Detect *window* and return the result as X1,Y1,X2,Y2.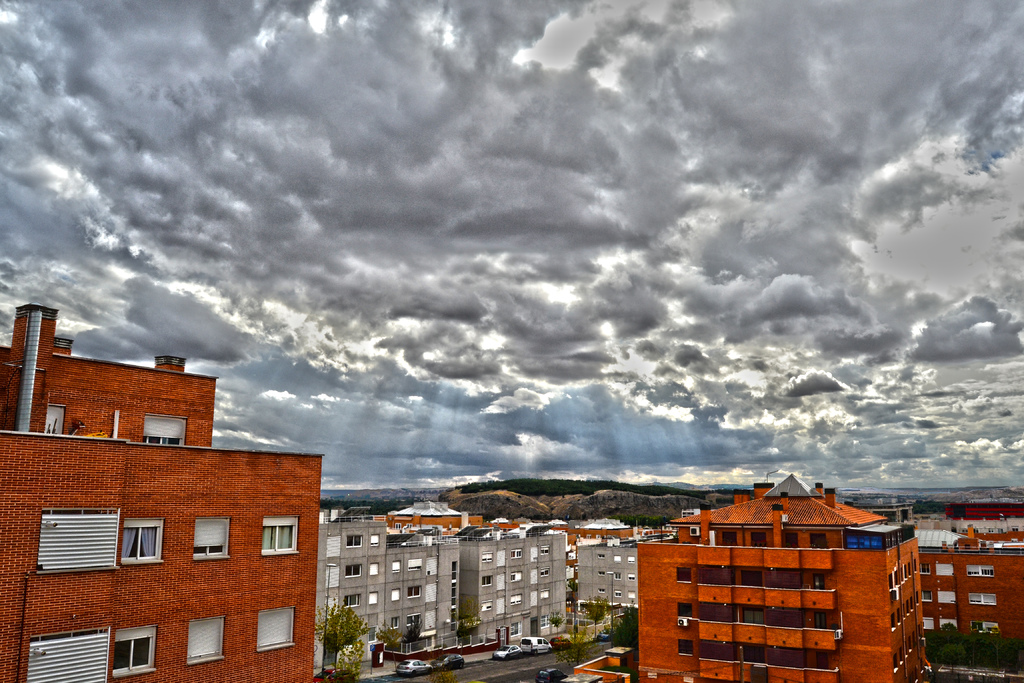
407,557,423,573.
